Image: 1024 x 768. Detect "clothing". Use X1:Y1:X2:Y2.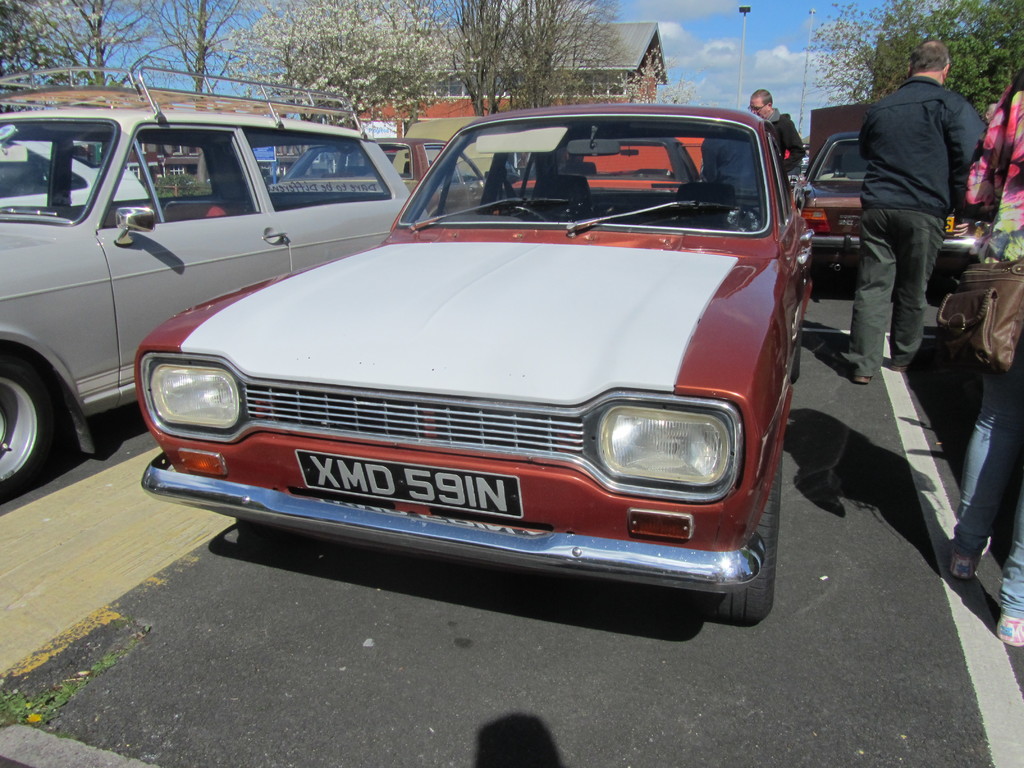
763:107:803:175.
